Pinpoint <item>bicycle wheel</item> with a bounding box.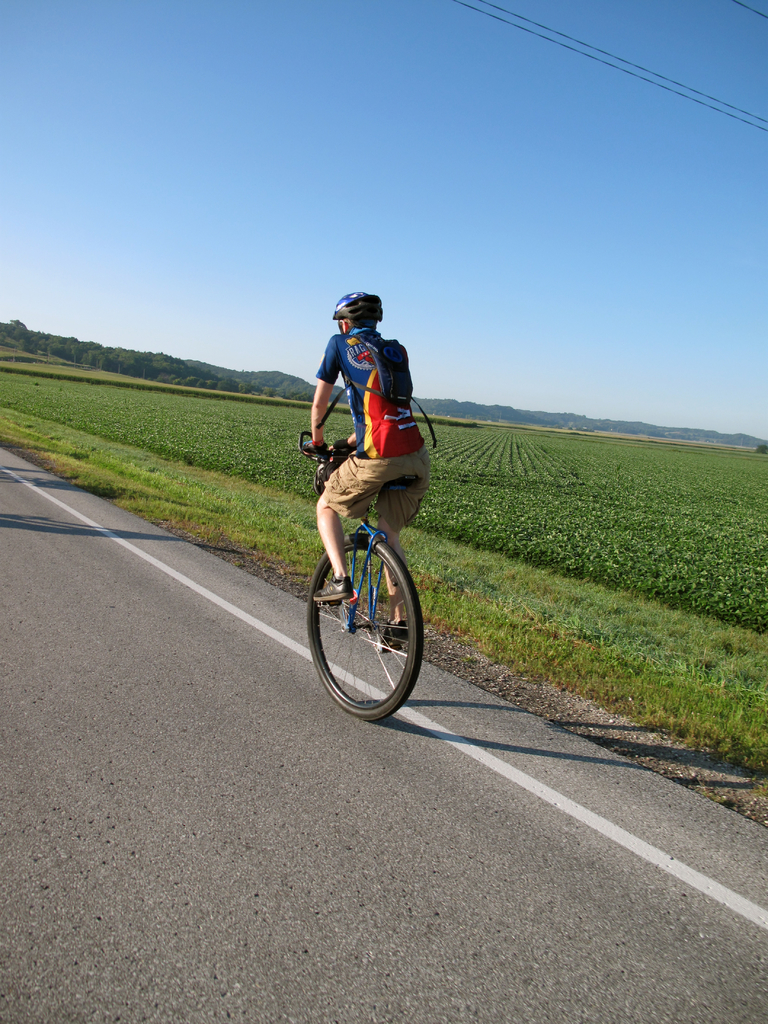
locate(314, 519, 424, 721).
